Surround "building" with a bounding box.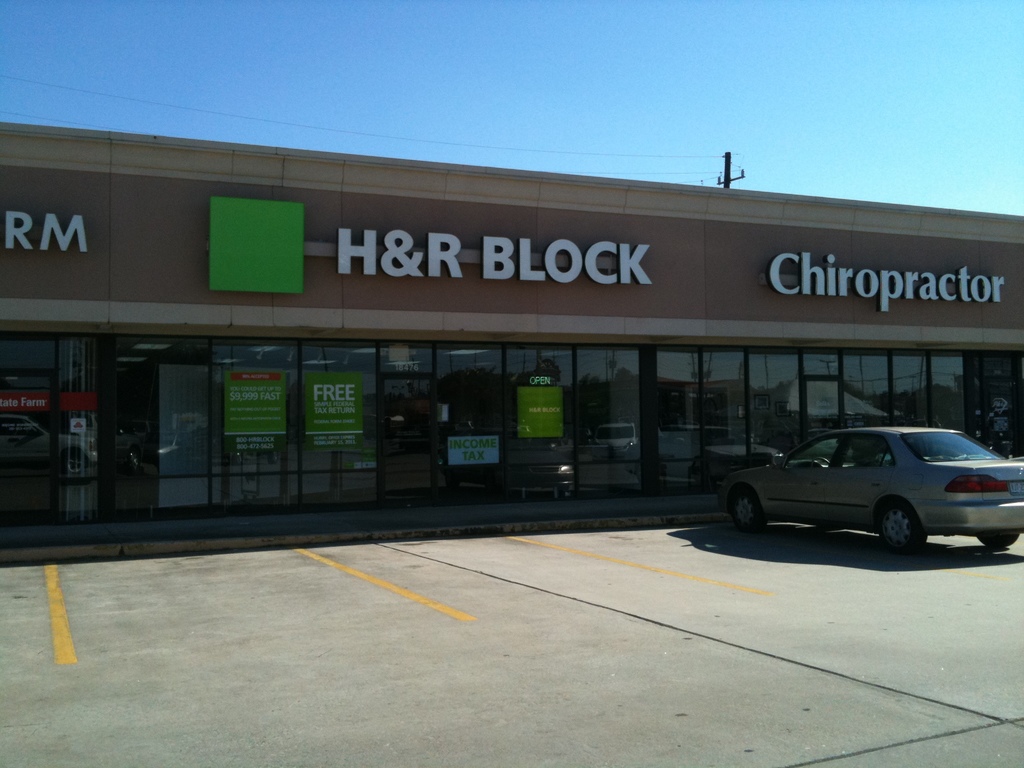
[left=0, top=118, right=1023, bottom=570].
